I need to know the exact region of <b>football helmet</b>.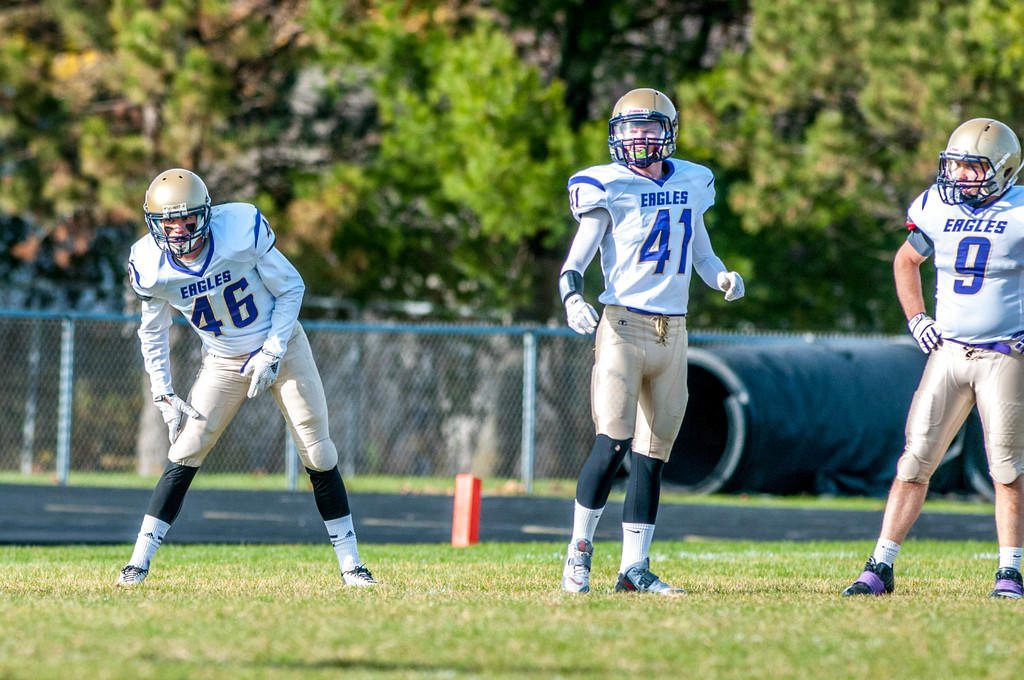
Region: BBox(617, 92, 692, 172).
